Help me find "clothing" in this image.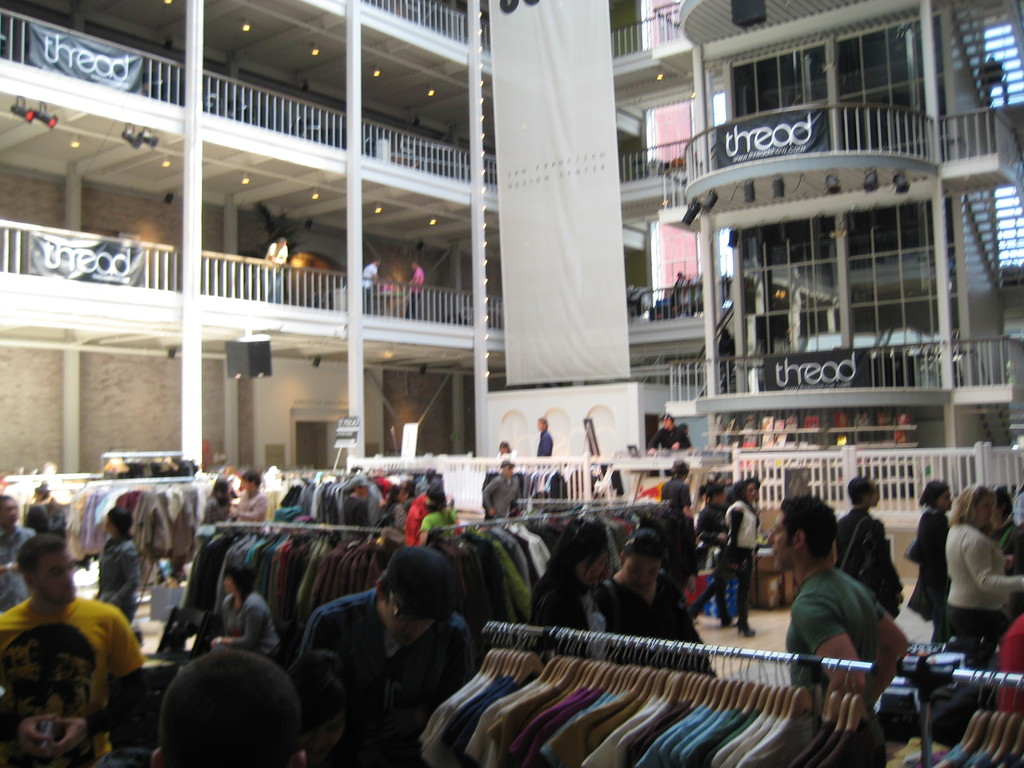
Found it: (x1=599, y1=573, x2=723, y2=674).
